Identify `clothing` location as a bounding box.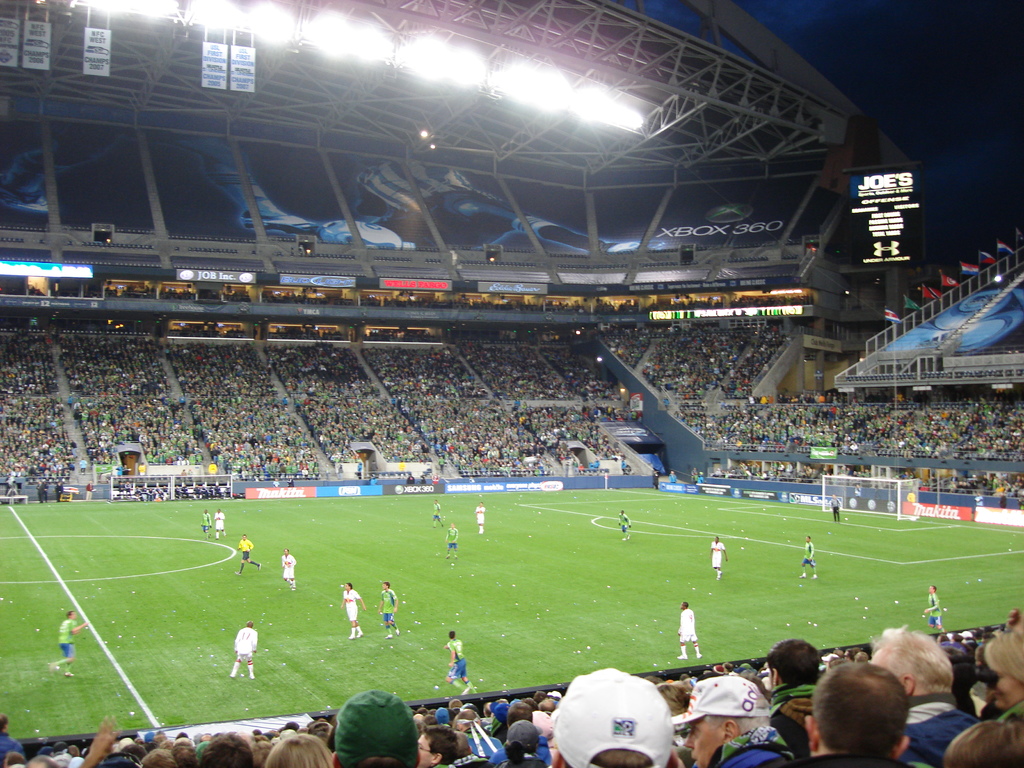
[x1=556, y1=668, x2=677, y2=767].
